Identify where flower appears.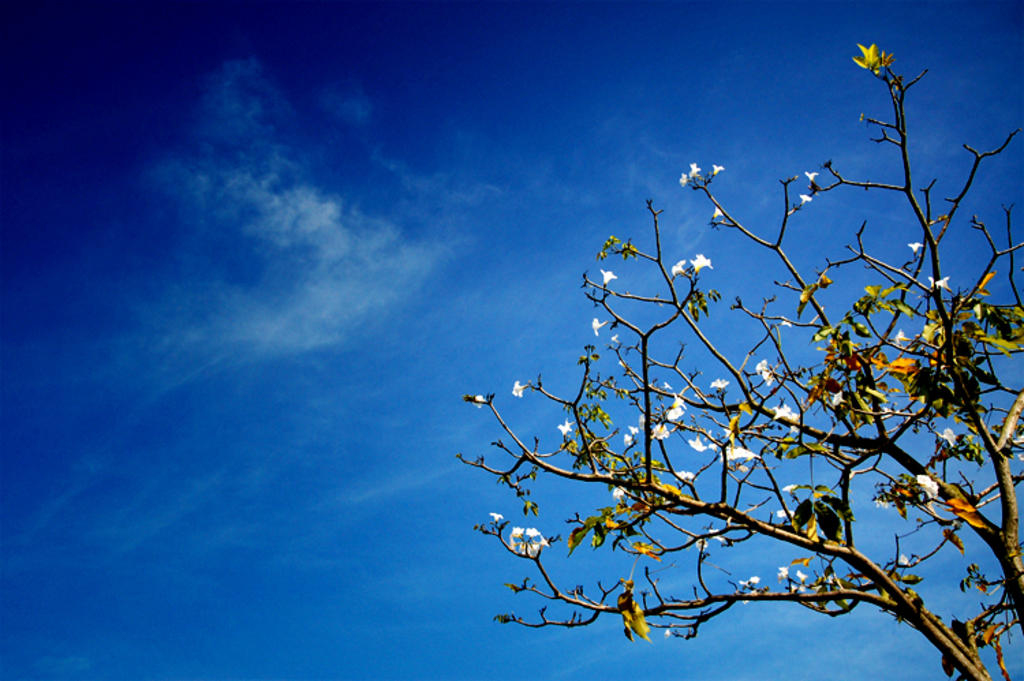
Appears at bbox=[557, 419, 568, 431].
